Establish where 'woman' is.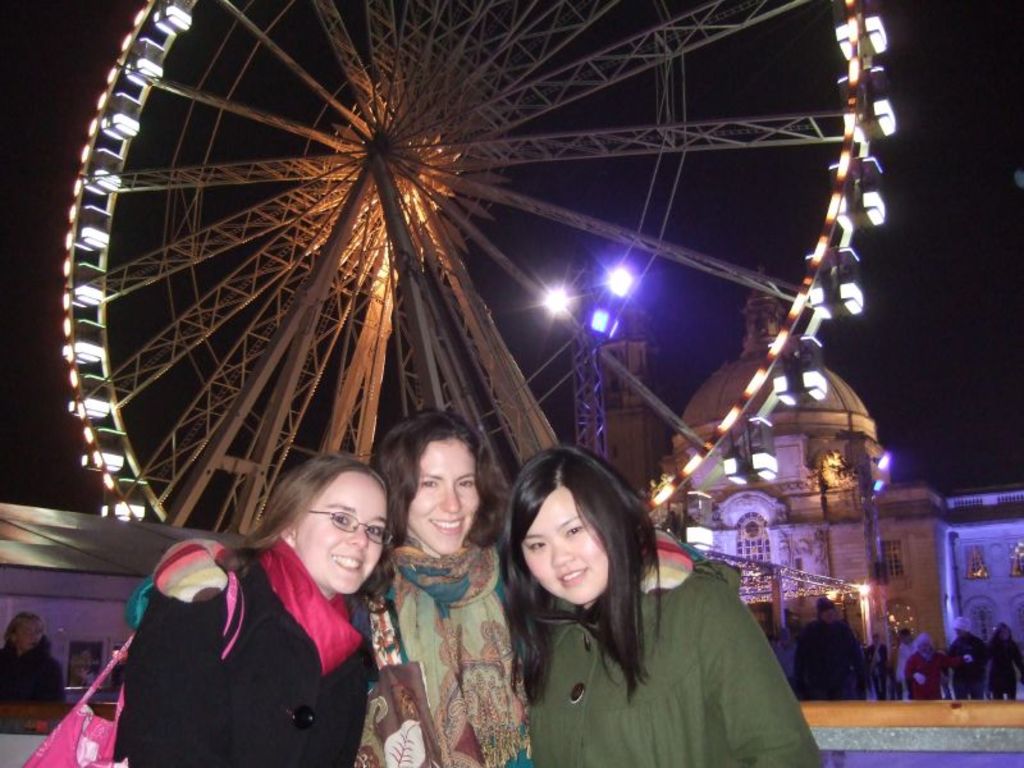
Established at Rect(906, 632, 970, 704).
